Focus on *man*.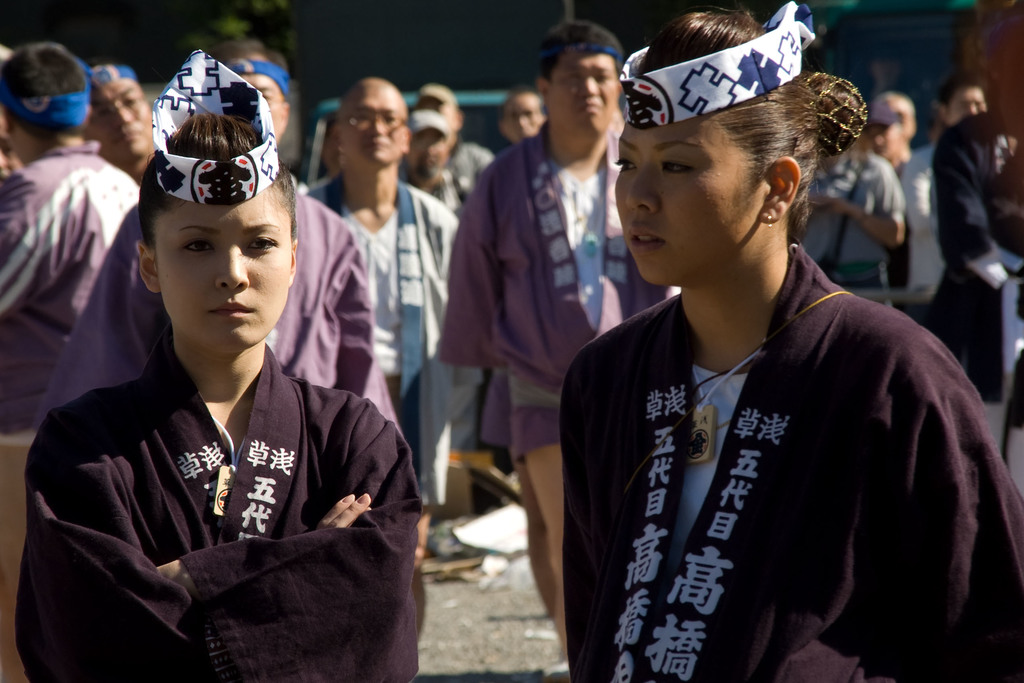
Focused at {"x1": 496, "y1": 79, "x2": 543, "y2": 141}.
